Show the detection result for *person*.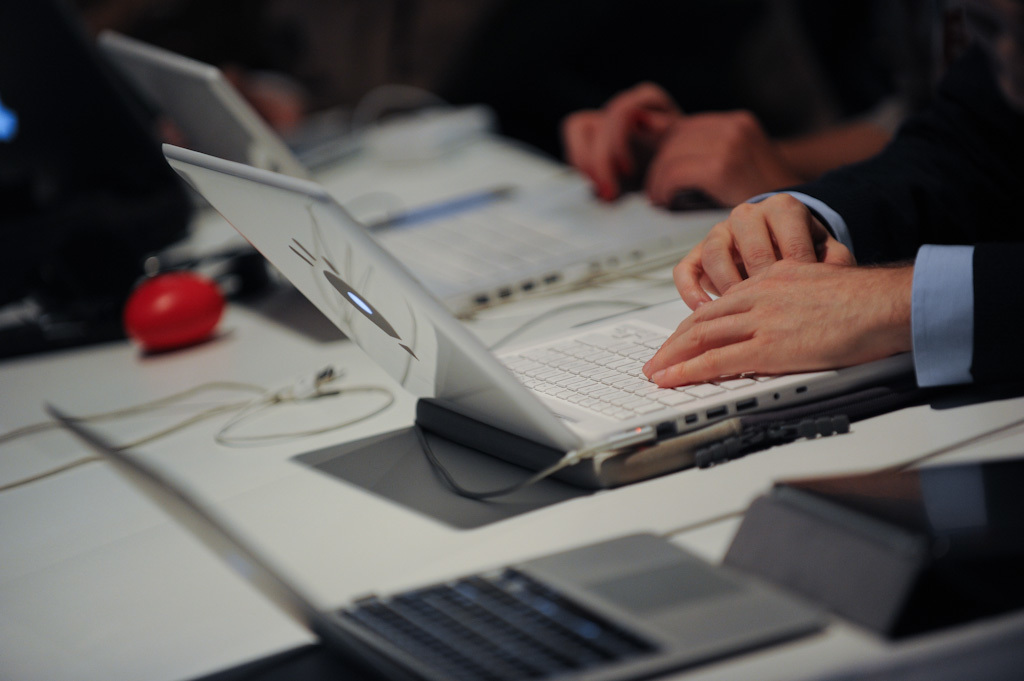
[638,0,1023,379].
